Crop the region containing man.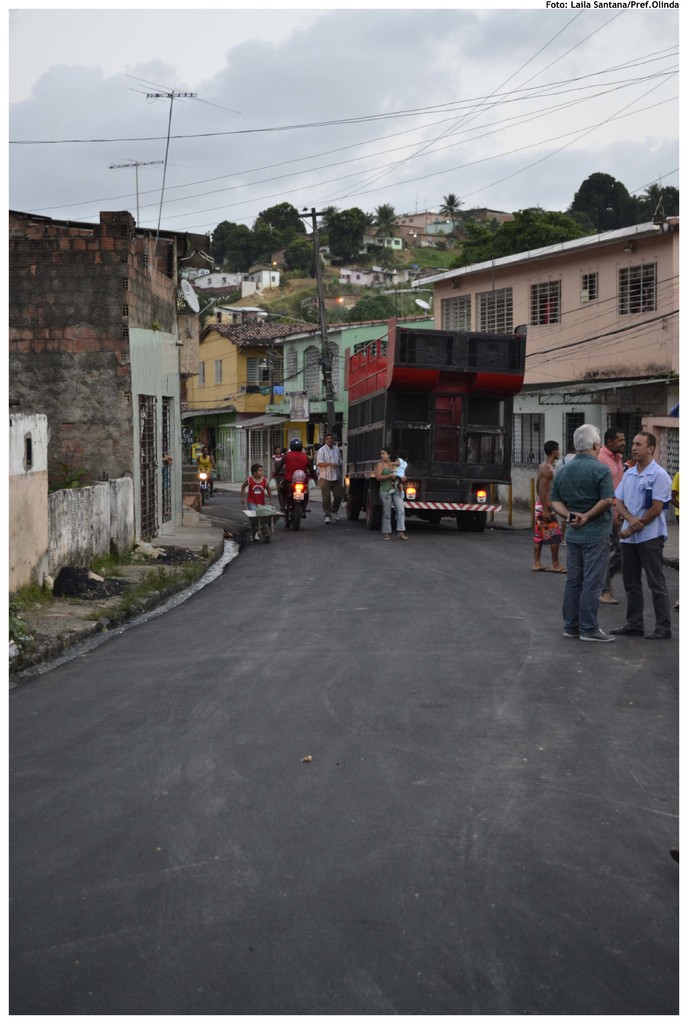
Crop region: crop(543, 417, 629, 643).
